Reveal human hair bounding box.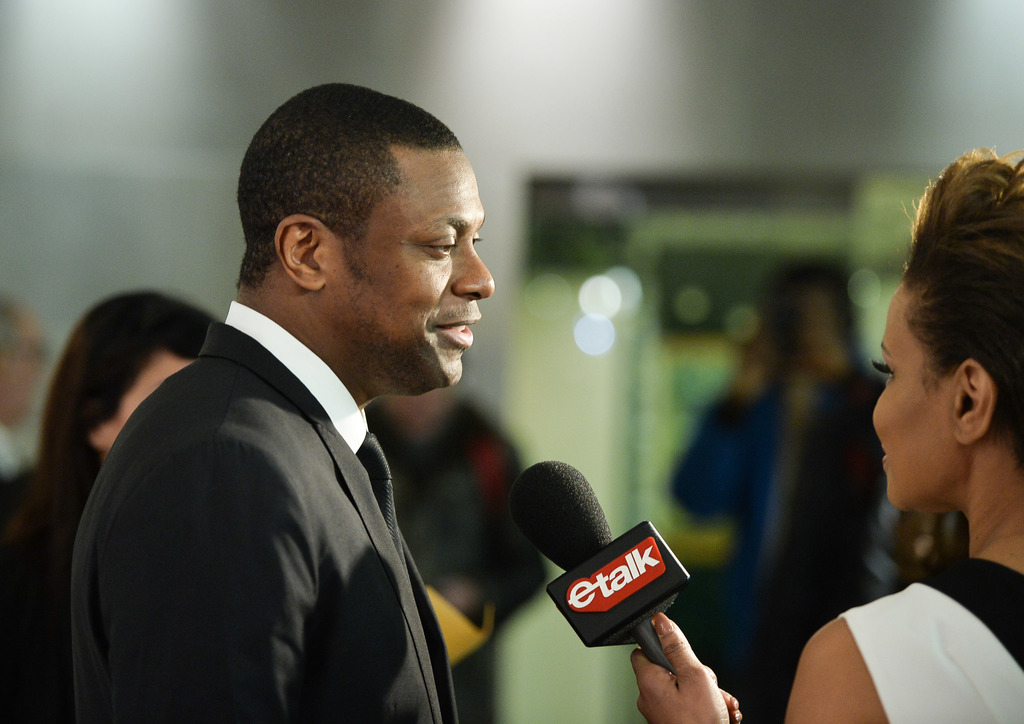
Revealed: [236, 92, 476, 314].
